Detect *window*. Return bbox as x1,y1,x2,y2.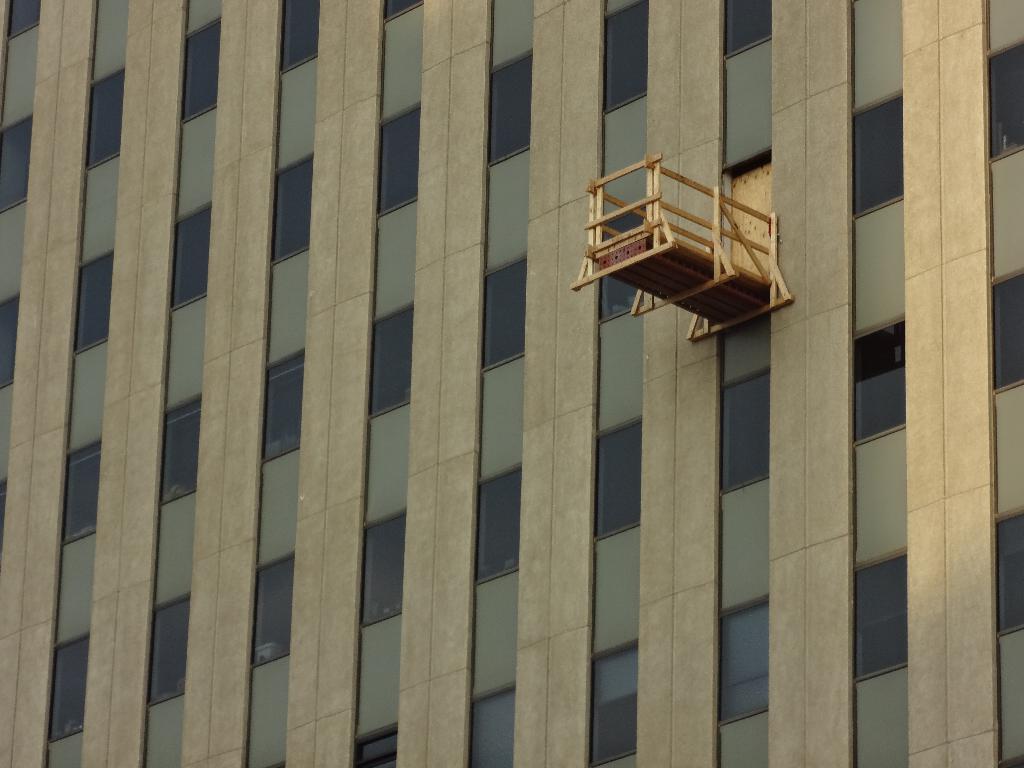
251,550,293,667.
